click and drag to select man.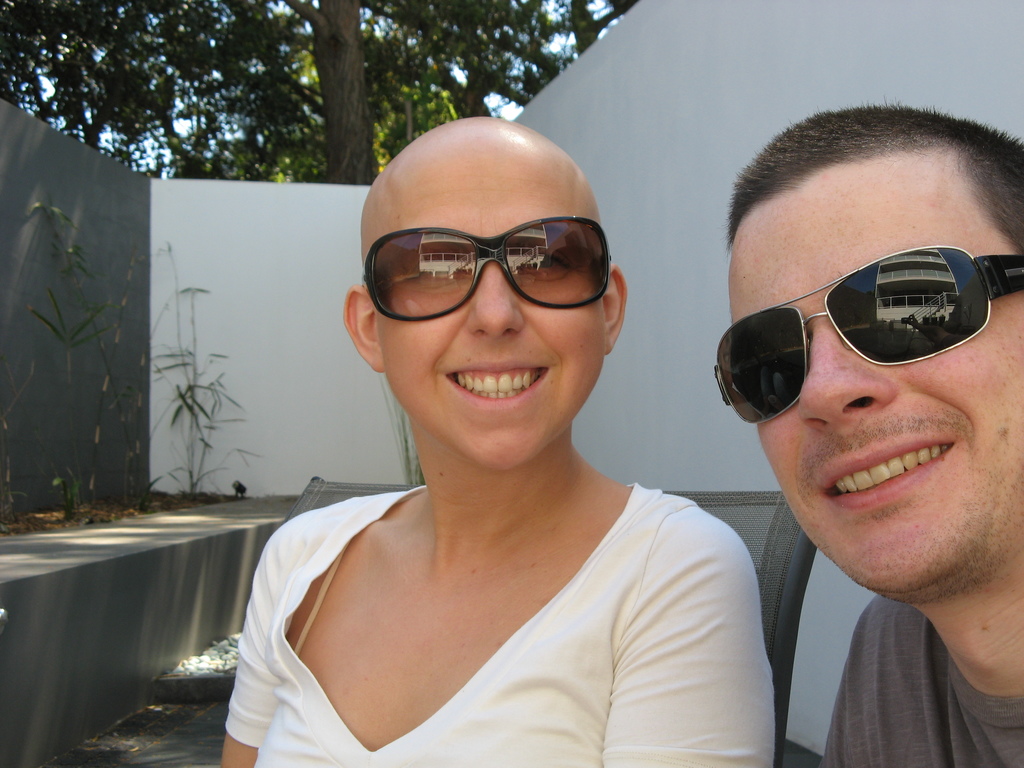
Selection: 676,163,1023,761.
